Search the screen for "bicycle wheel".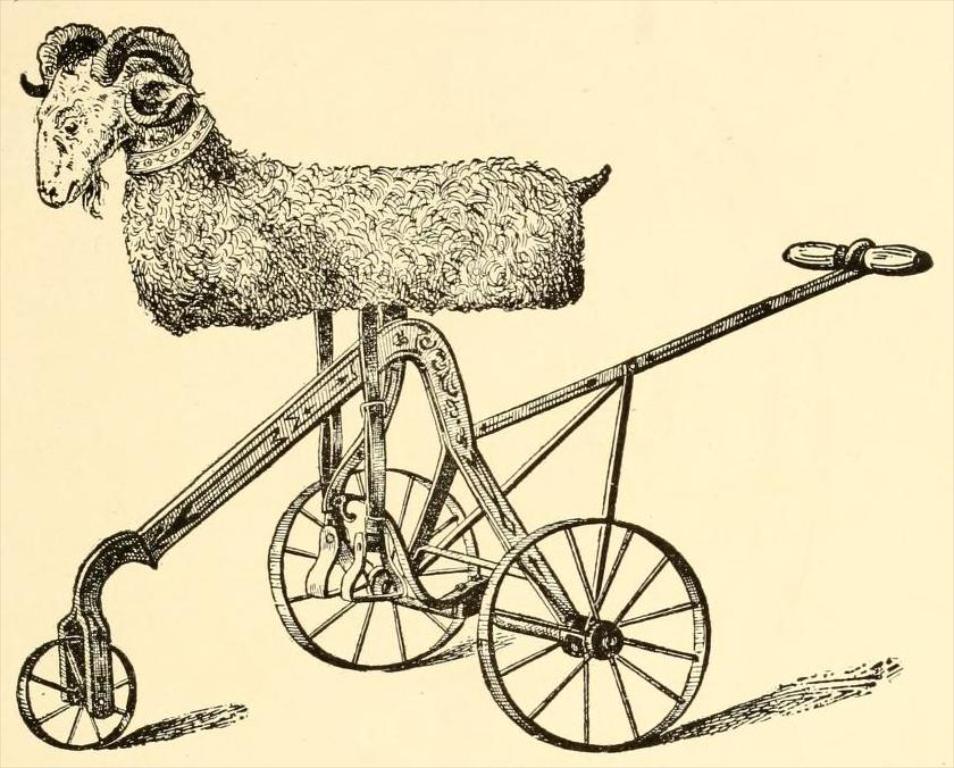
Found at (482,512,720,743).
